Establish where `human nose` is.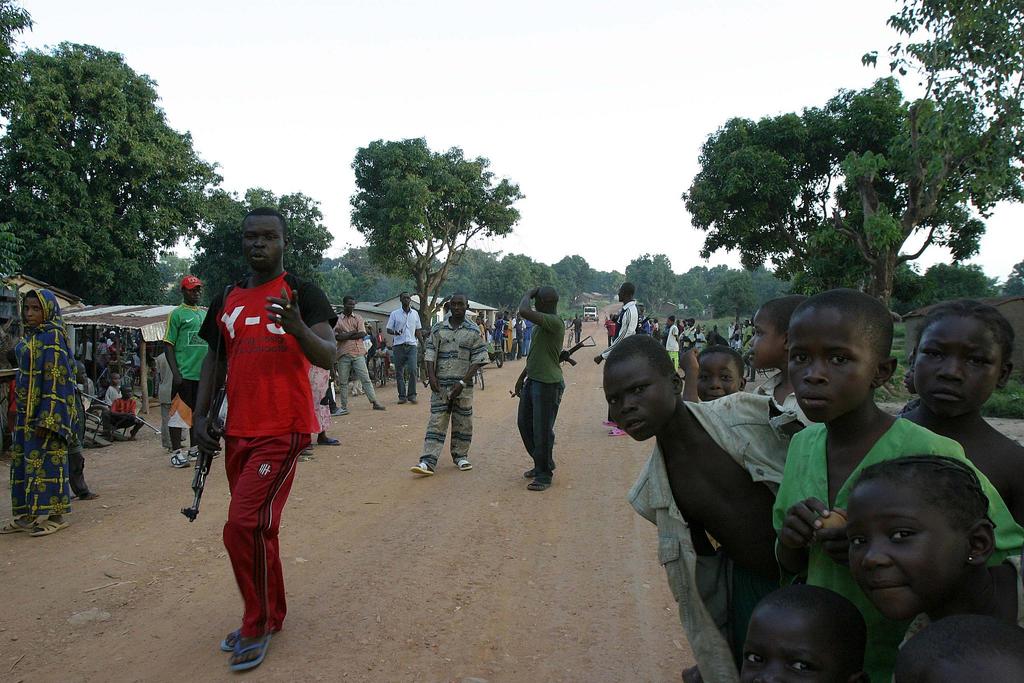
Established at (253, 238, 265, 245).
